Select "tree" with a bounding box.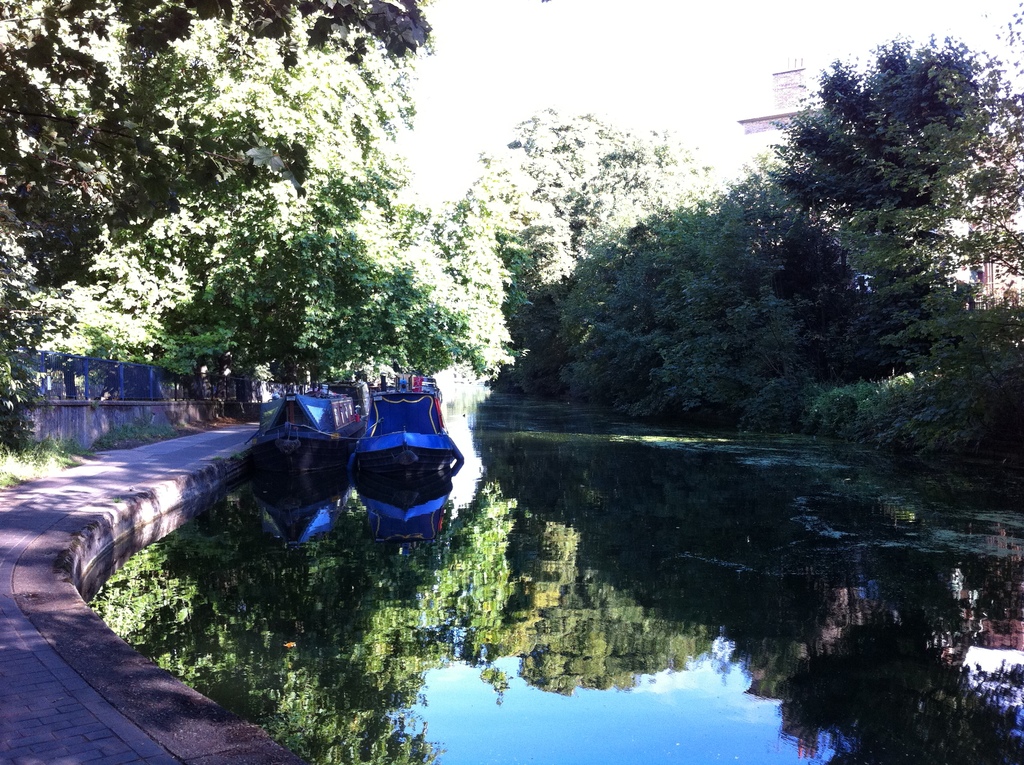
box(421, 106, 743, 334).
